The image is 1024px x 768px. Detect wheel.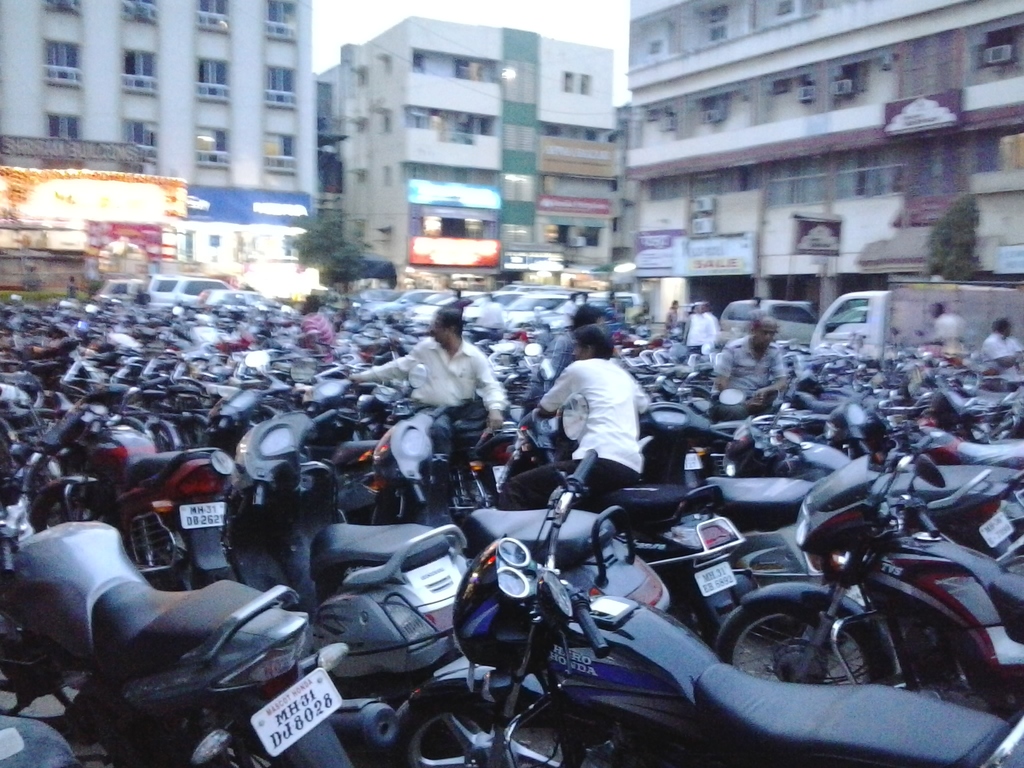
Detection: (x1=399, y1=705, x2=586, y2=767).
